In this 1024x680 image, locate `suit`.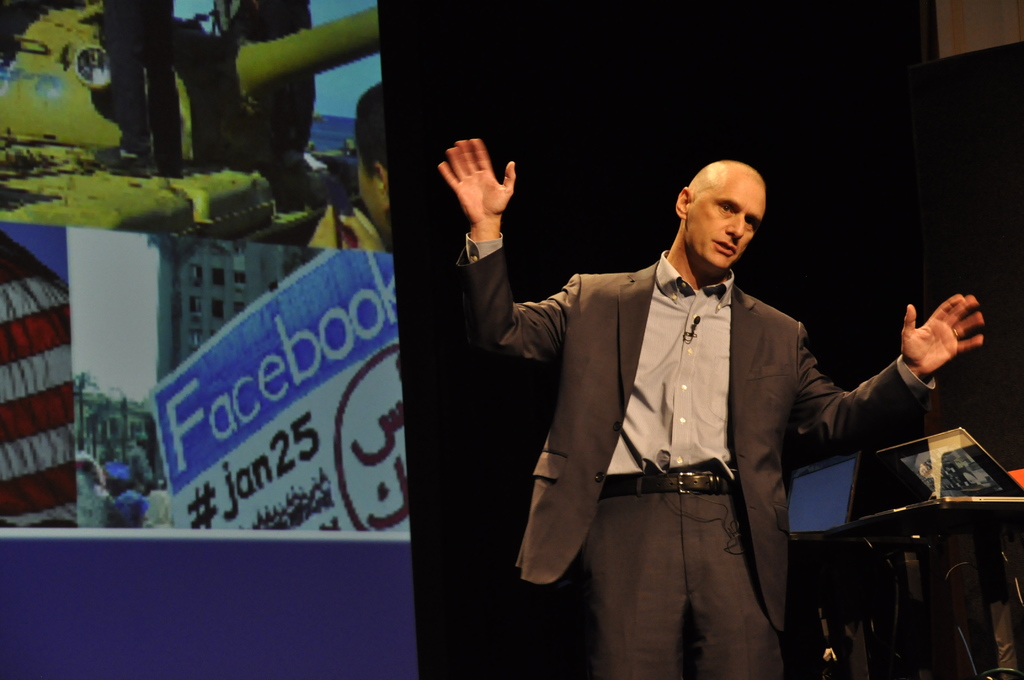
Bounding box: BBox(479, 217, 929, 636).
